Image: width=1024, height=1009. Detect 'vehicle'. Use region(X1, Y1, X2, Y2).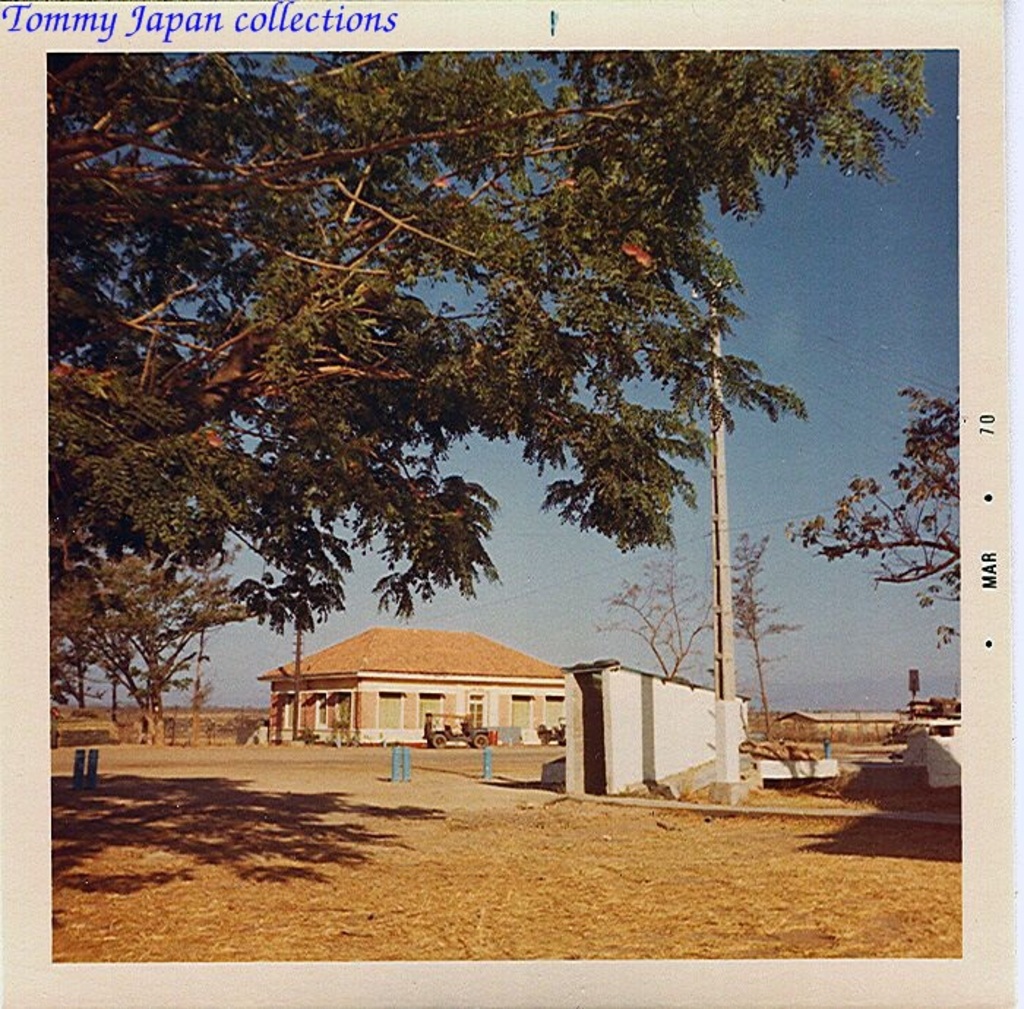
region(417, 700, 486, 755).
